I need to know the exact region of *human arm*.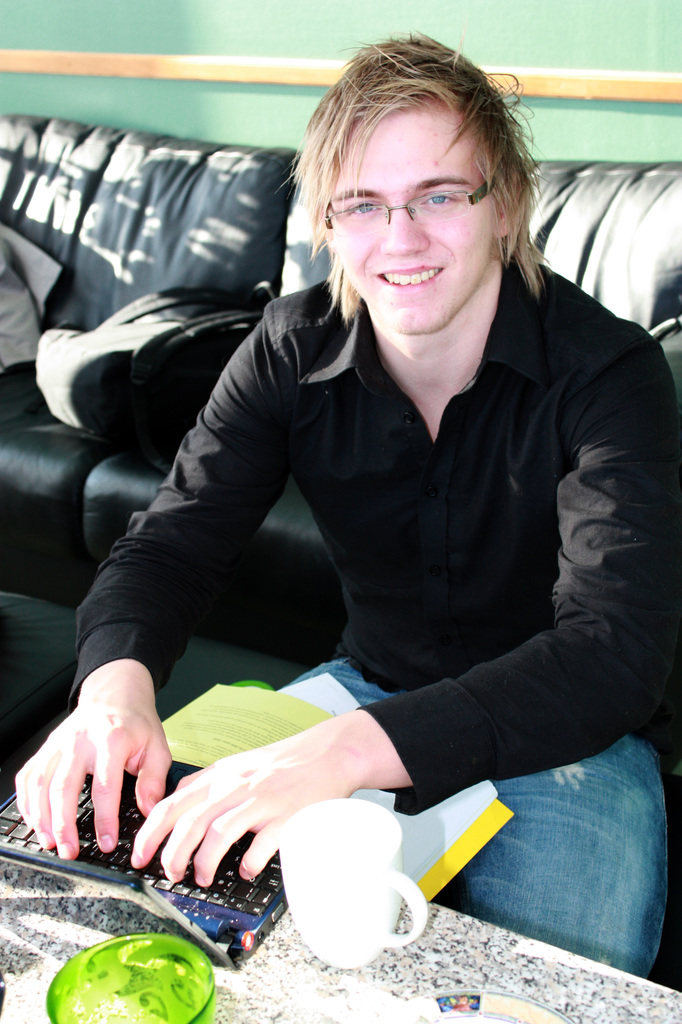
Region: 10:295:295:868.
